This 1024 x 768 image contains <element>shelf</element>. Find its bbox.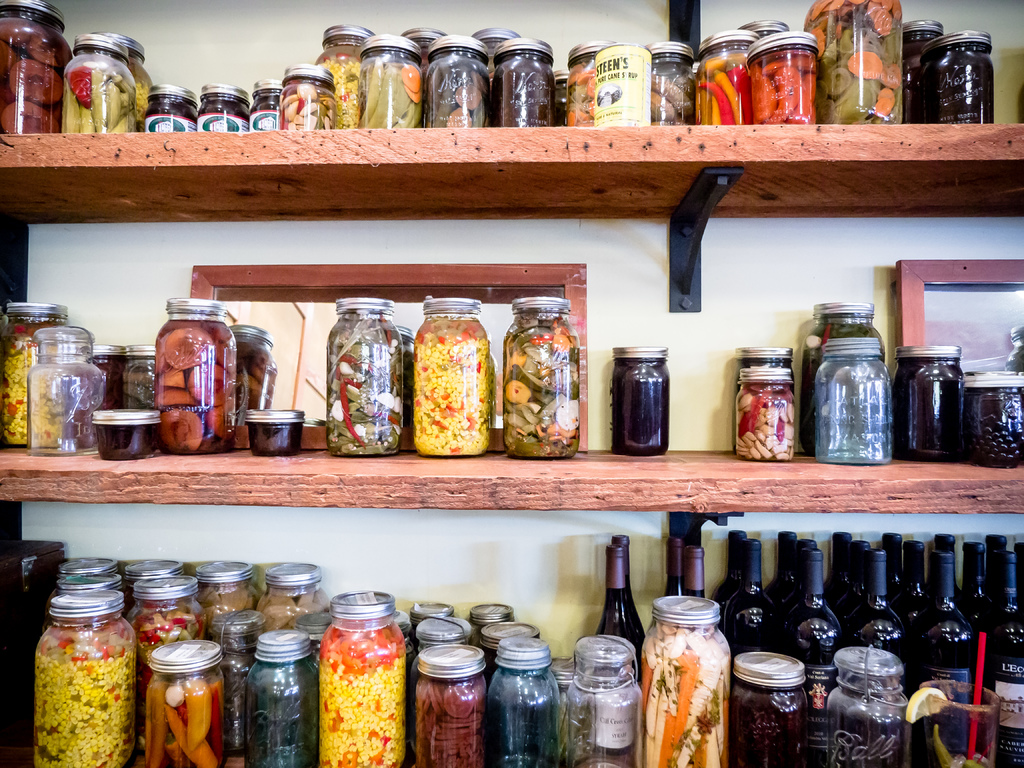
pyautogui.locateOnScreen(0, 518, 1023, 767).
